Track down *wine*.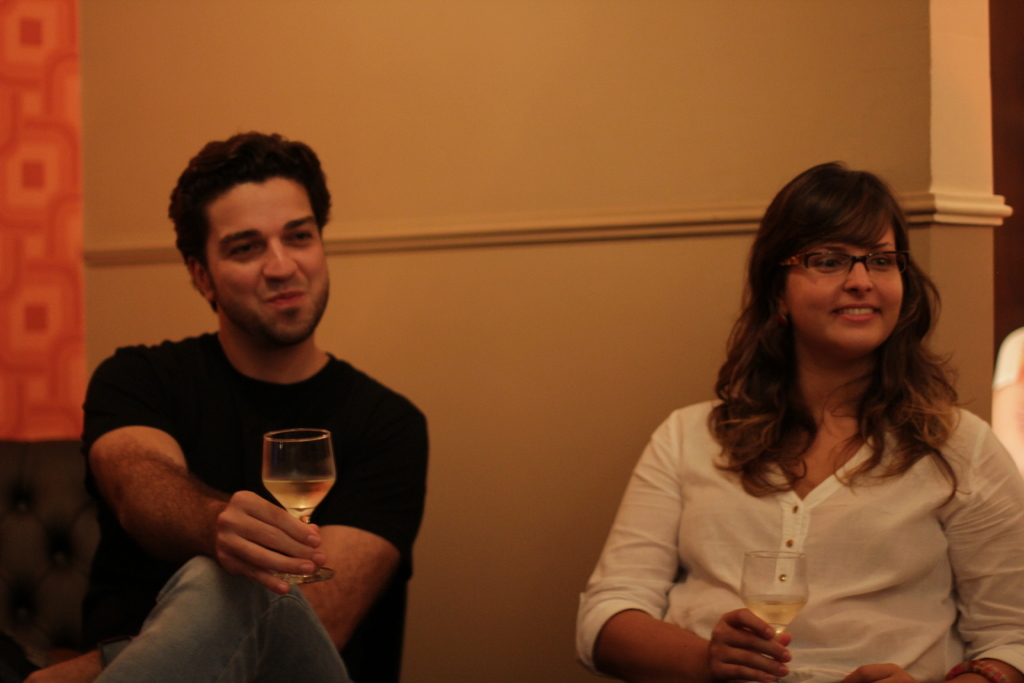
Tracked to <box>260,479,335,518</box>.
